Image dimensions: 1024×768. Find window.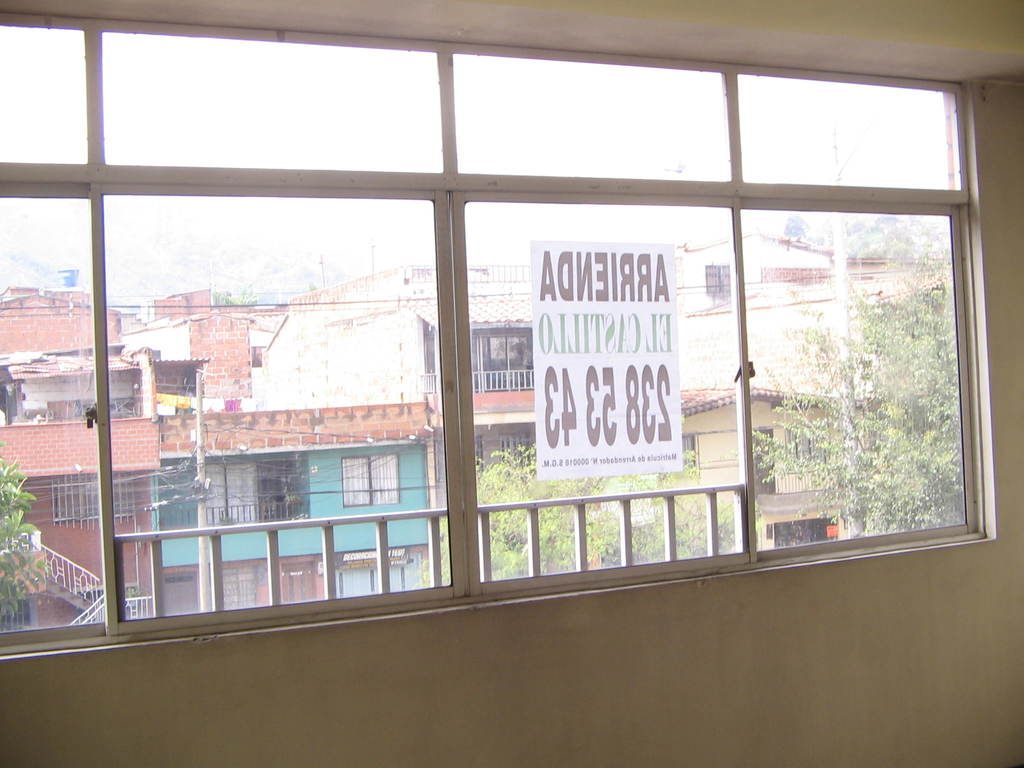
rect(682, 431, 697, 476).
